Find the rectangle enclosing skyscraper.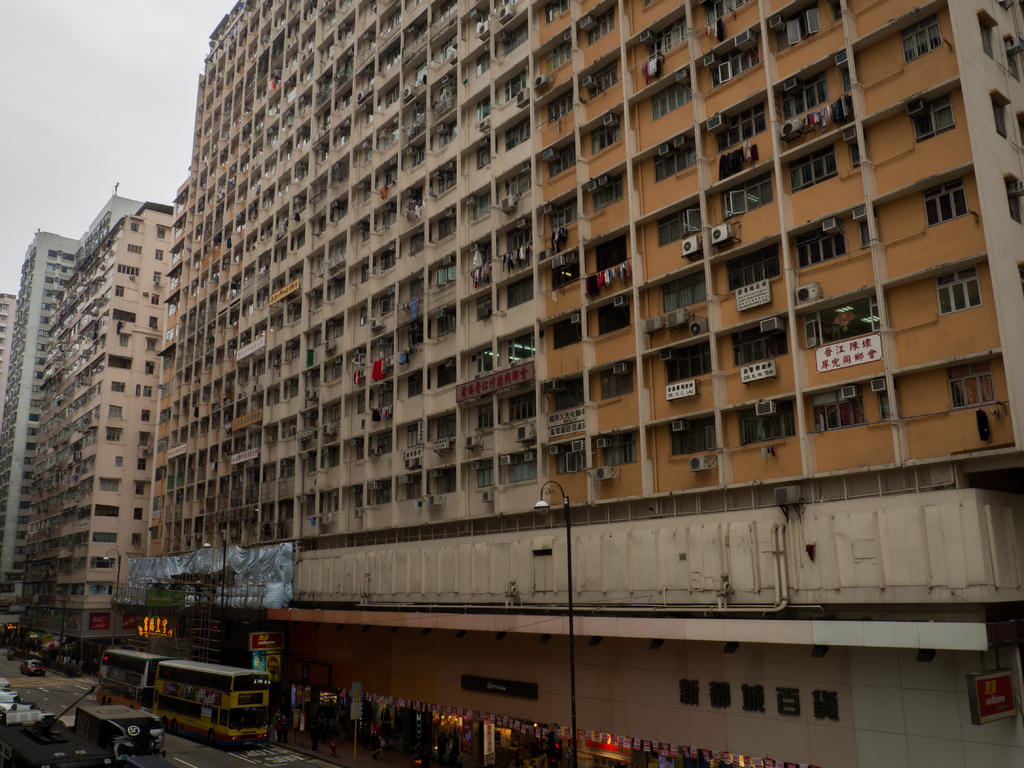
pyautogui.locateOnScreen(163, 0, 1023, 767).
